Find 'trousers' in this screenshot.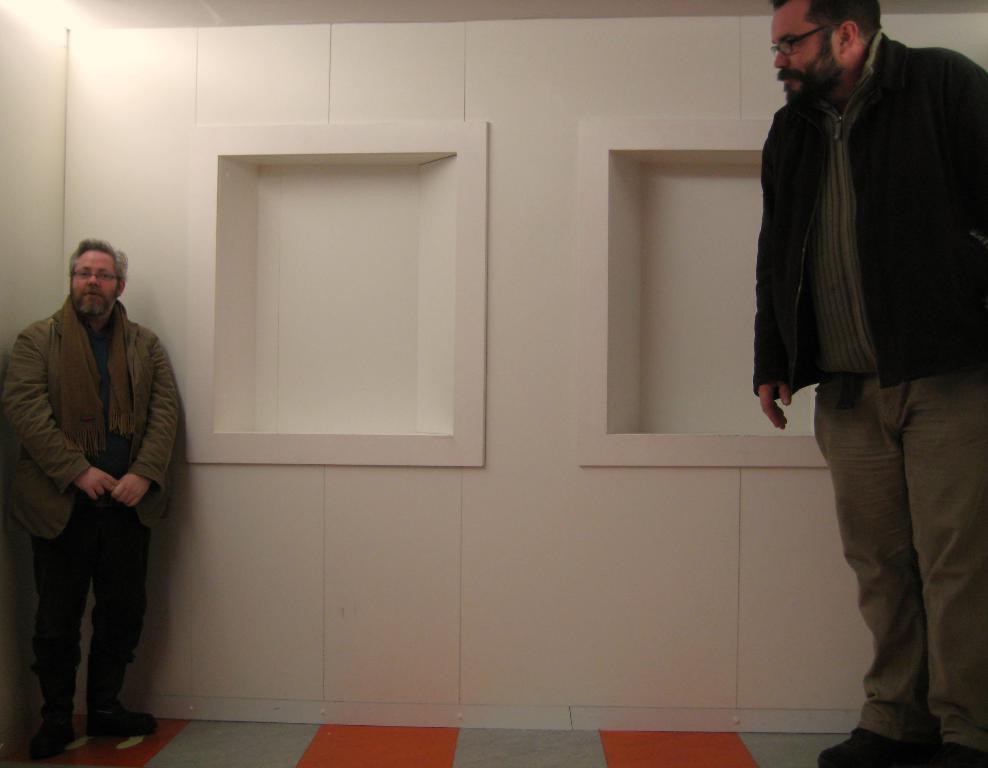
The bounding box for 'trousers' is detection(813, 389, 958, 706).
